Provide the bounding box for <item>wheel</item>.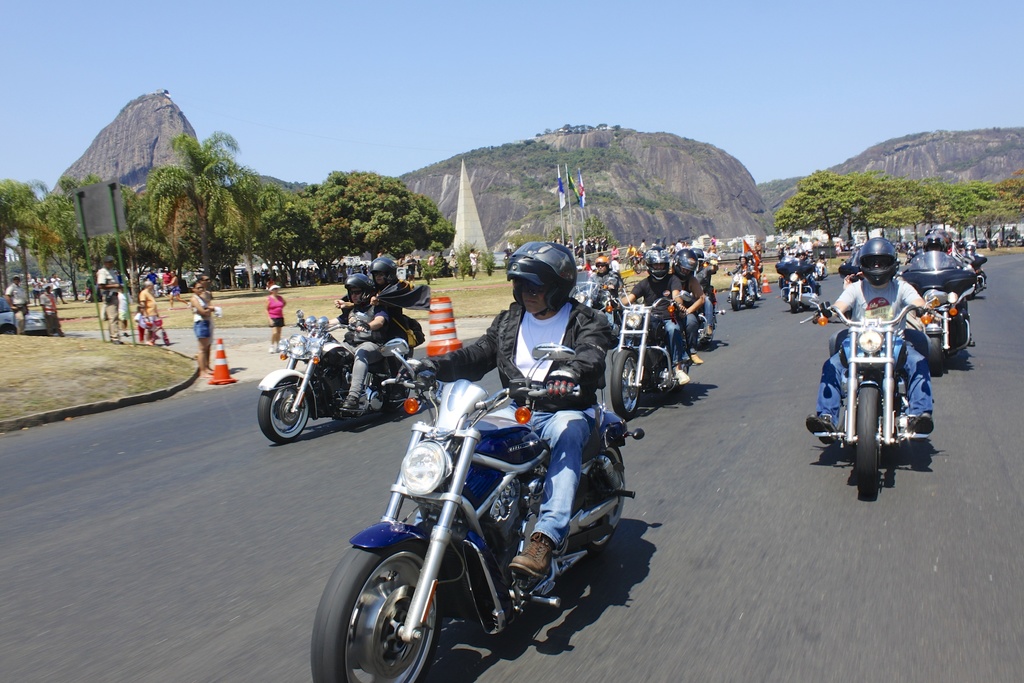
929/331/946/375.
